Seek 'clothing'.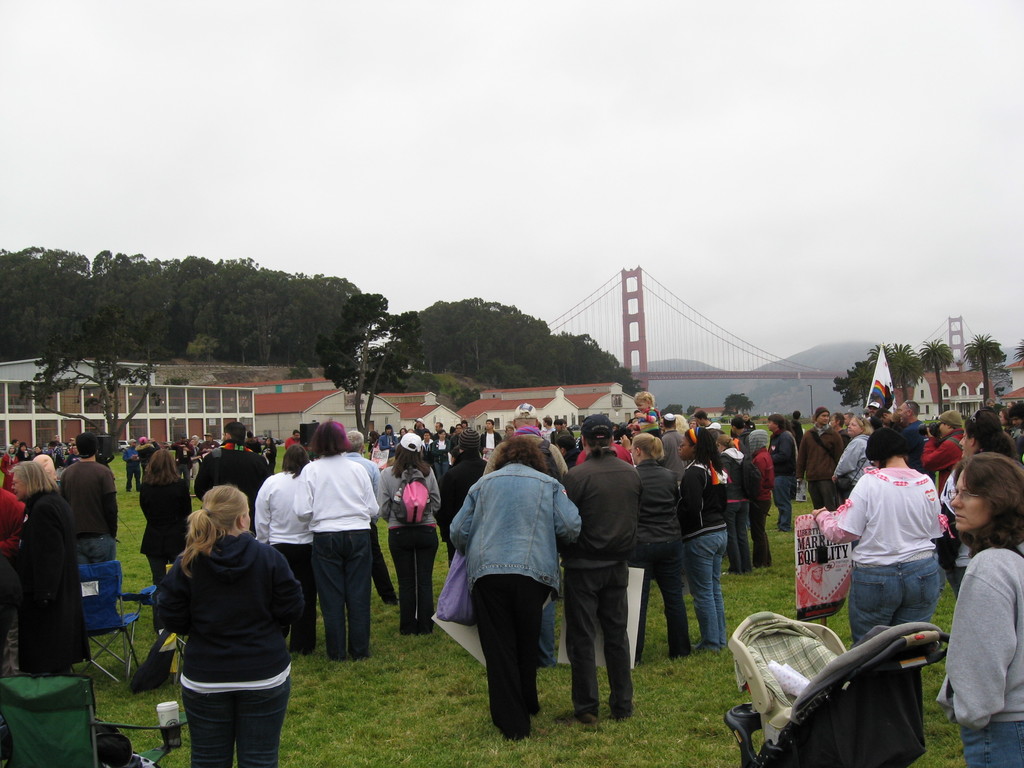
l=414, t=426, r=433, b=438.
